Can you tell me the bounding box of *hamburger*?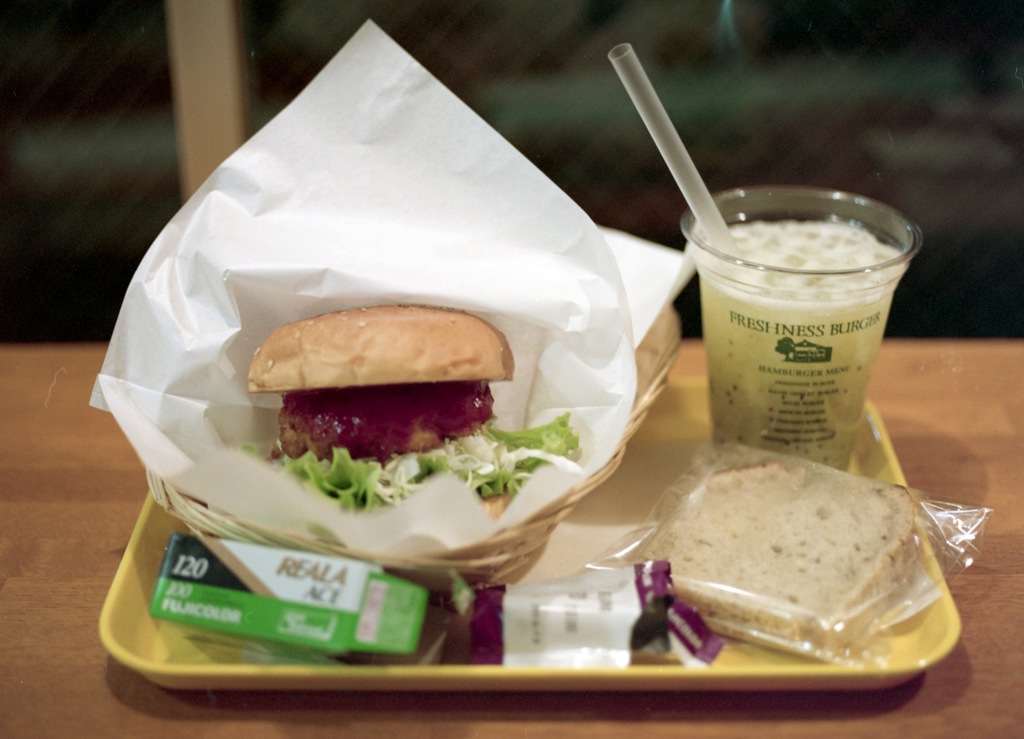
{"x1": 245, "y1": 306, "x2": 577, "y2": 524}.
